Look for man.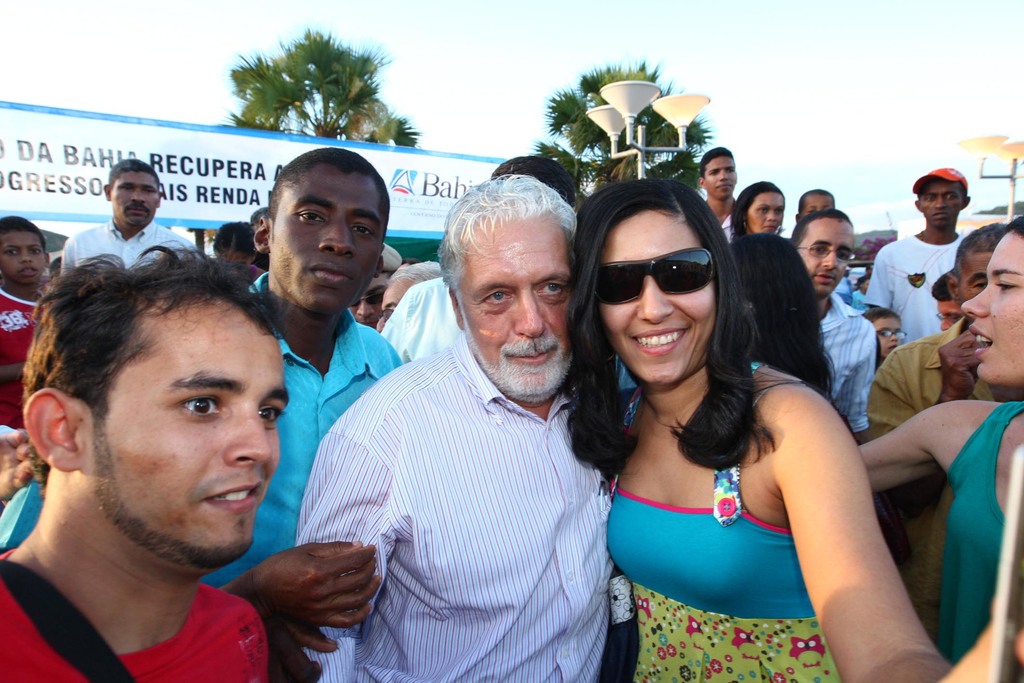
Found: pyautogui.locateOnScreen(858, 223, 1023, 641).
